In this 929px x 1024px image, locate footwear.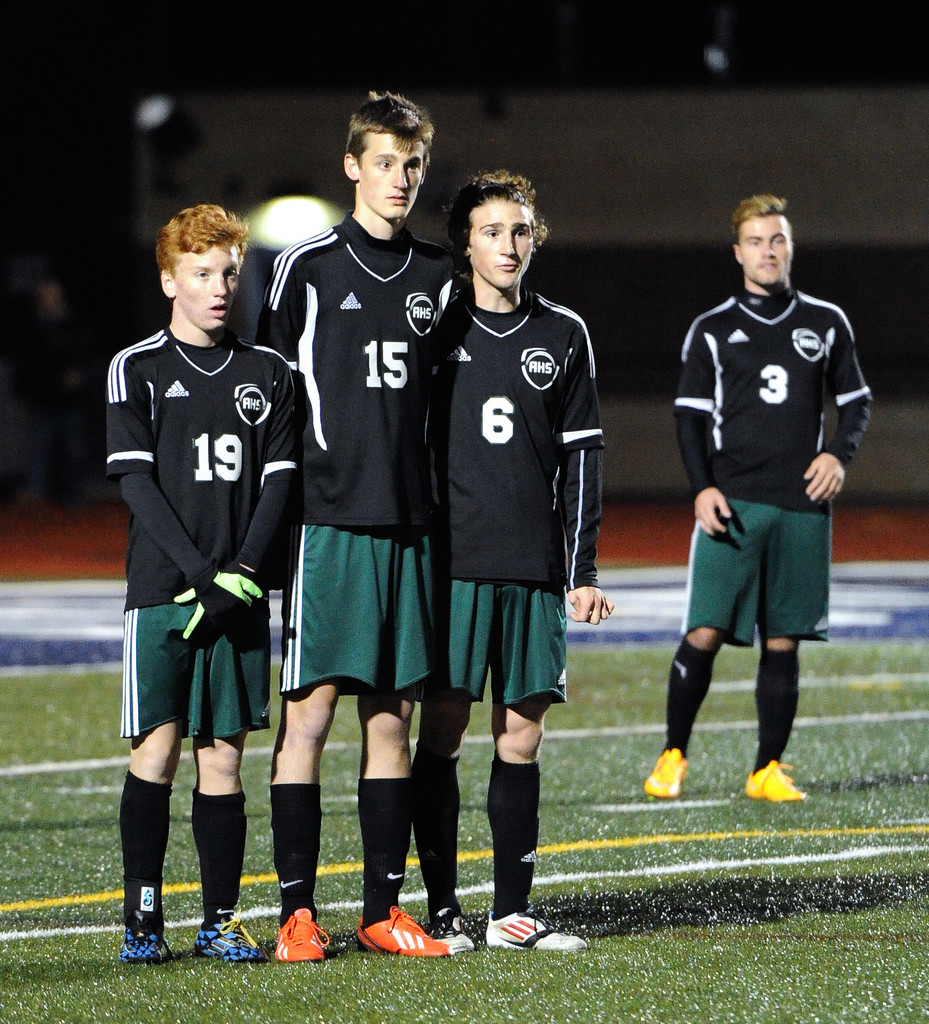
Bounding box: [left=481, top=908, right=586, bottom=948].
